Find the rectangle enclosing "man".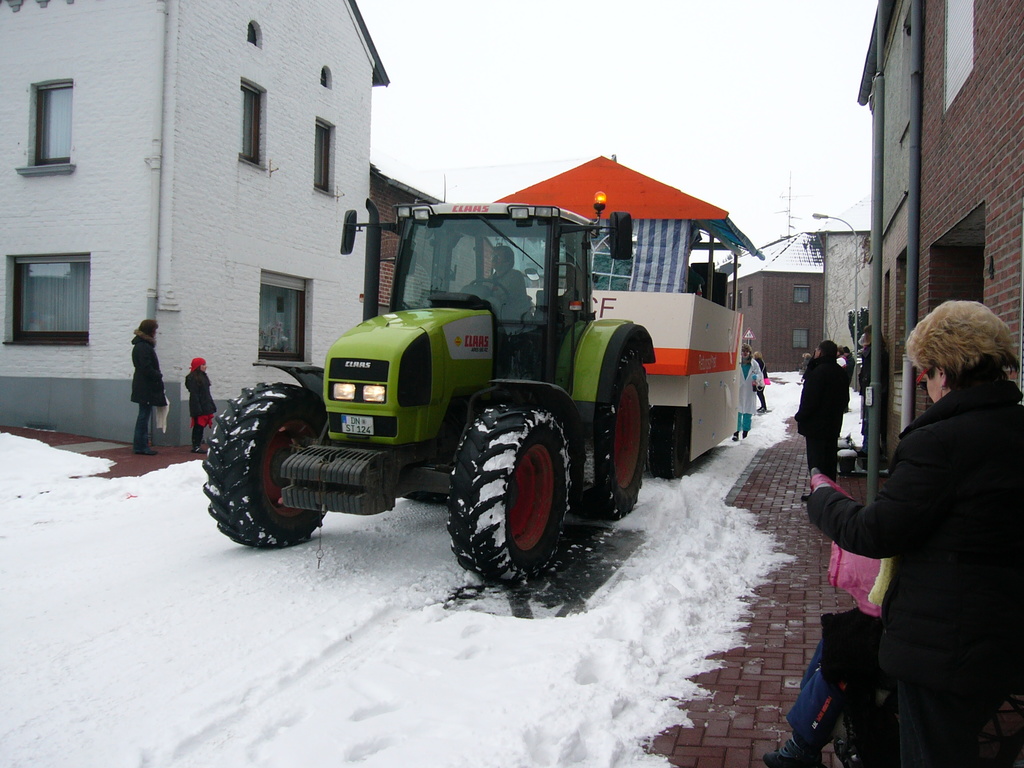
<bbox>477, 246, 525, 310</bbox>.
